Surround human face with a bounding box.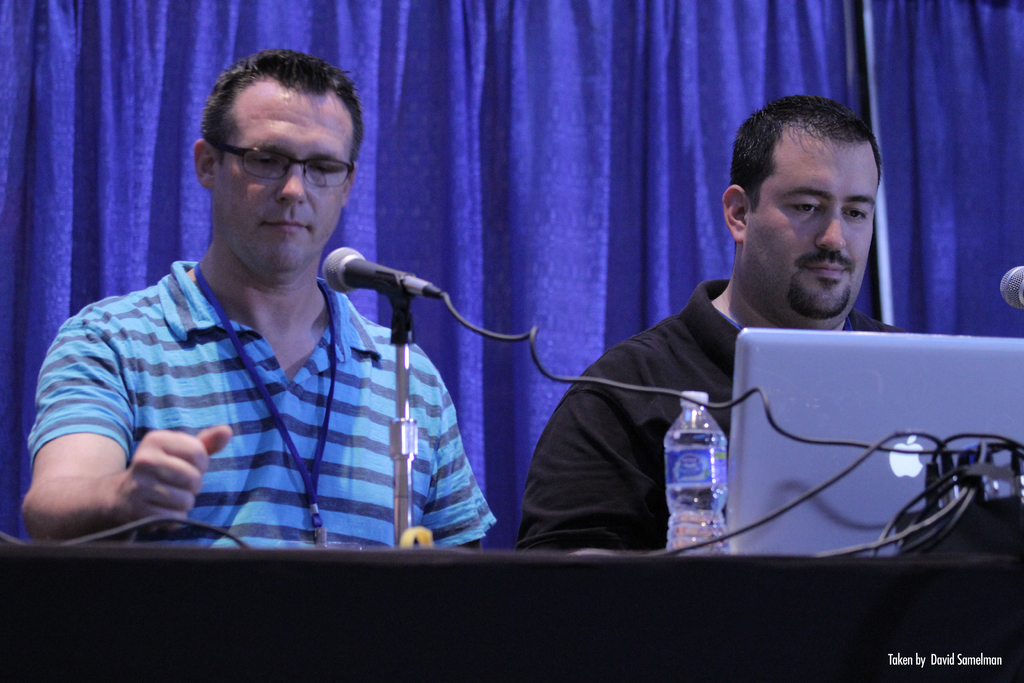
x1=214 y1=78 x2=355 y2=268.
